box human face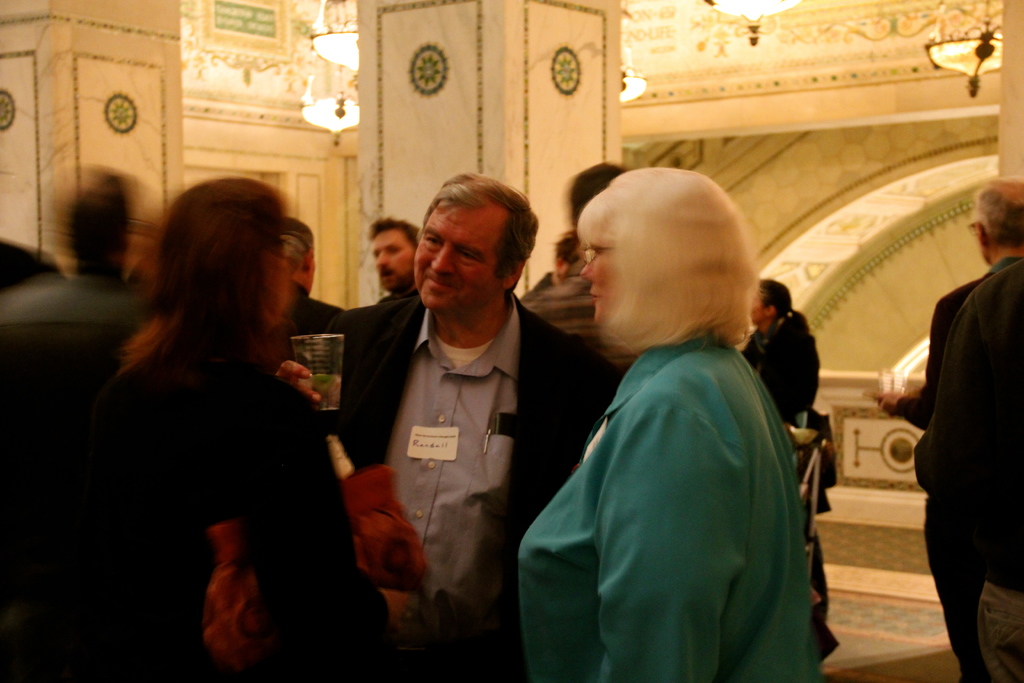
(751, 294, 767, 325)
